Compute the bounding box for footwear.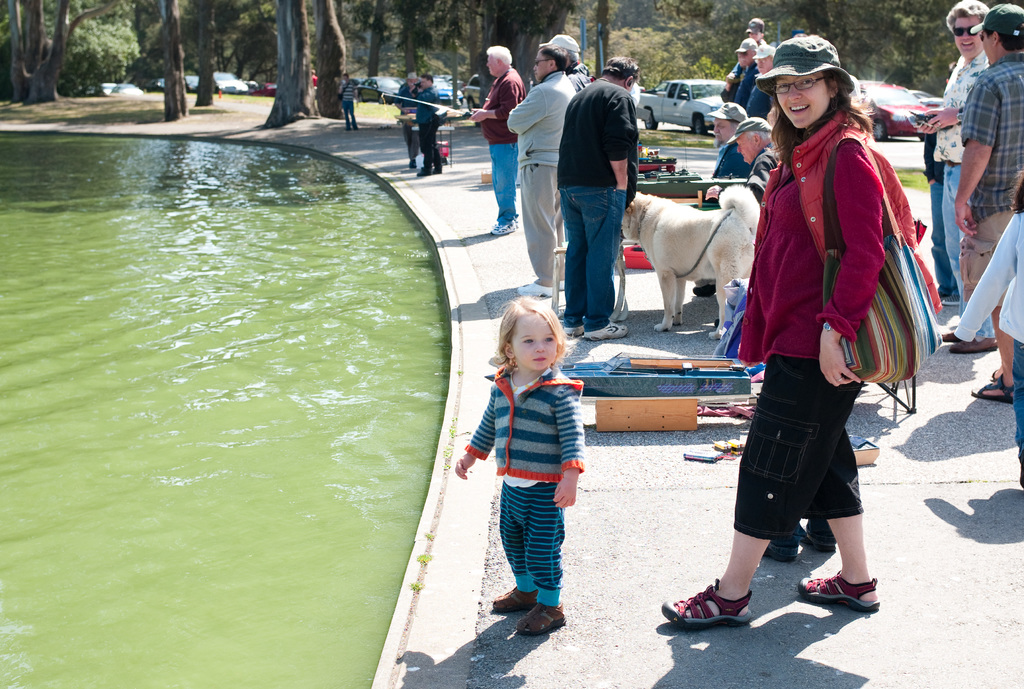
[left=946, top=335, right=997, bottom=357].
